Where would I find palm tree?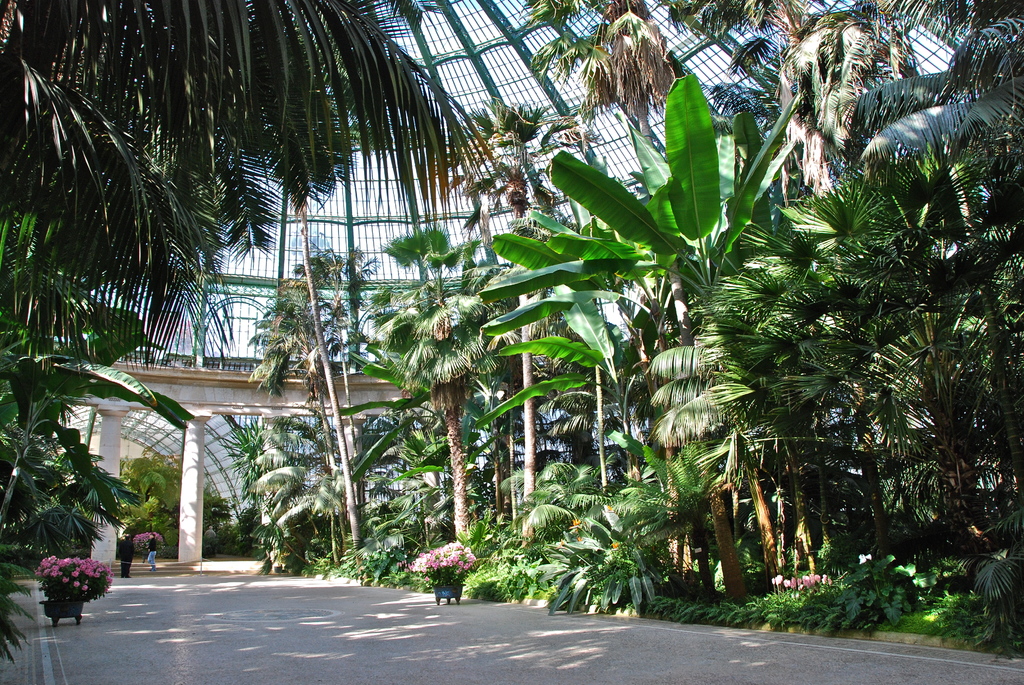
At x1=0 y1=0 x2=503 y2=368.
